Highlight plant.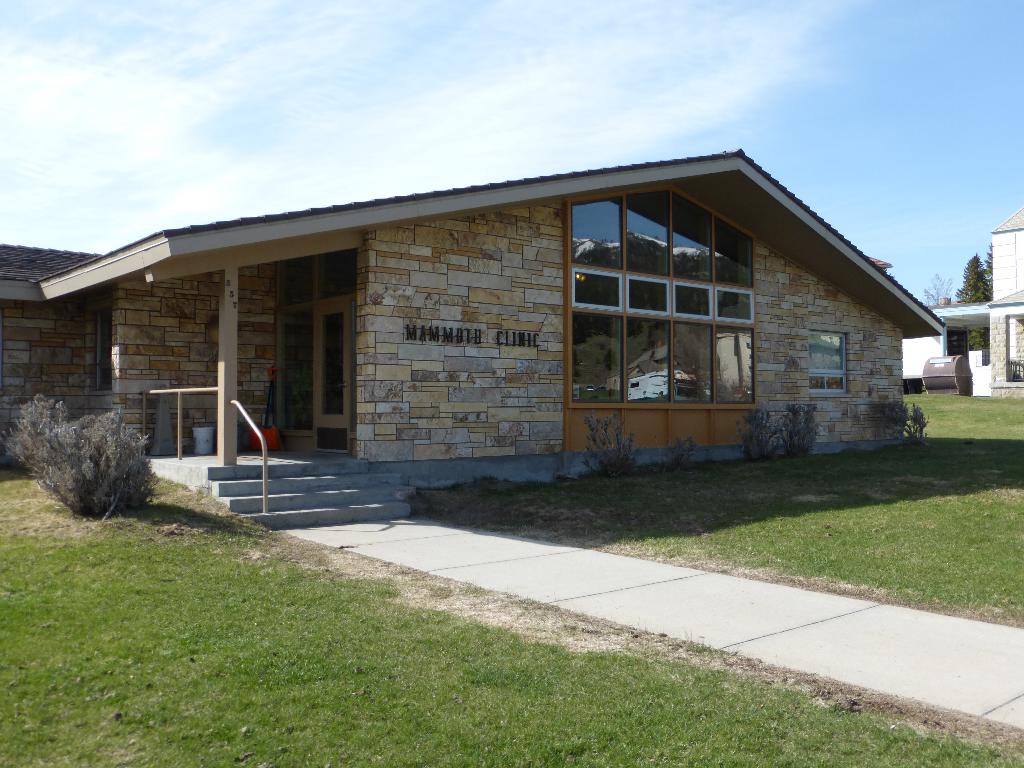
Highlighted region: bbox=[776, 399, 825, 435].
